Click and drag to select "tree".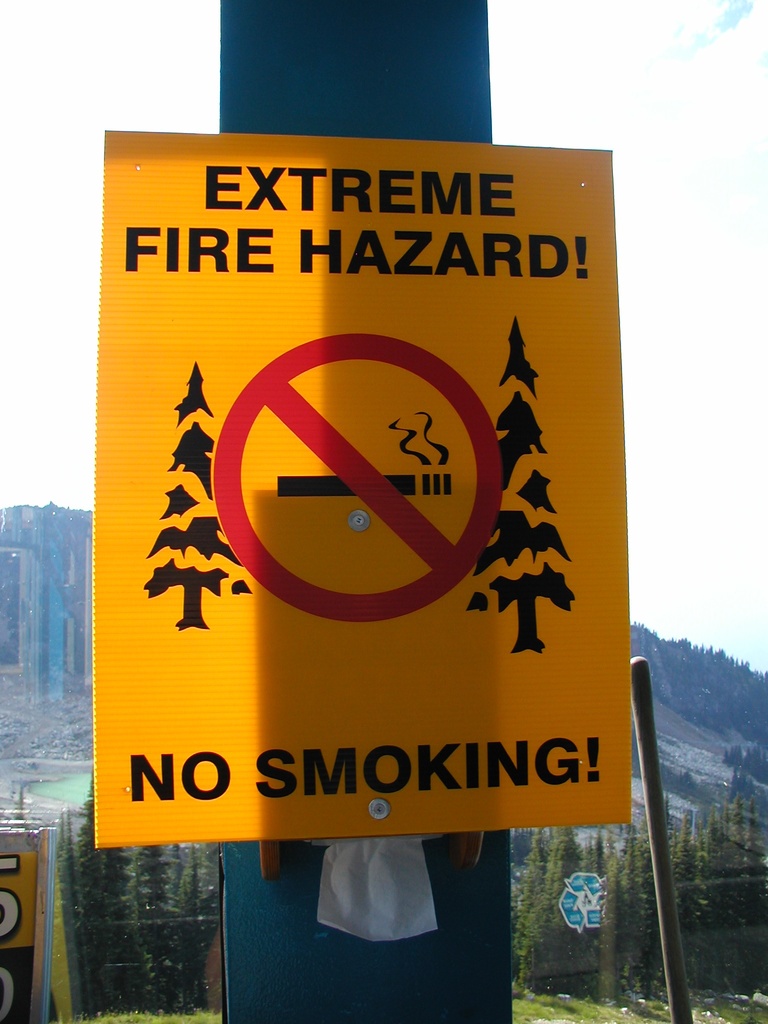
Selection: (514, 833, 538, 925).
